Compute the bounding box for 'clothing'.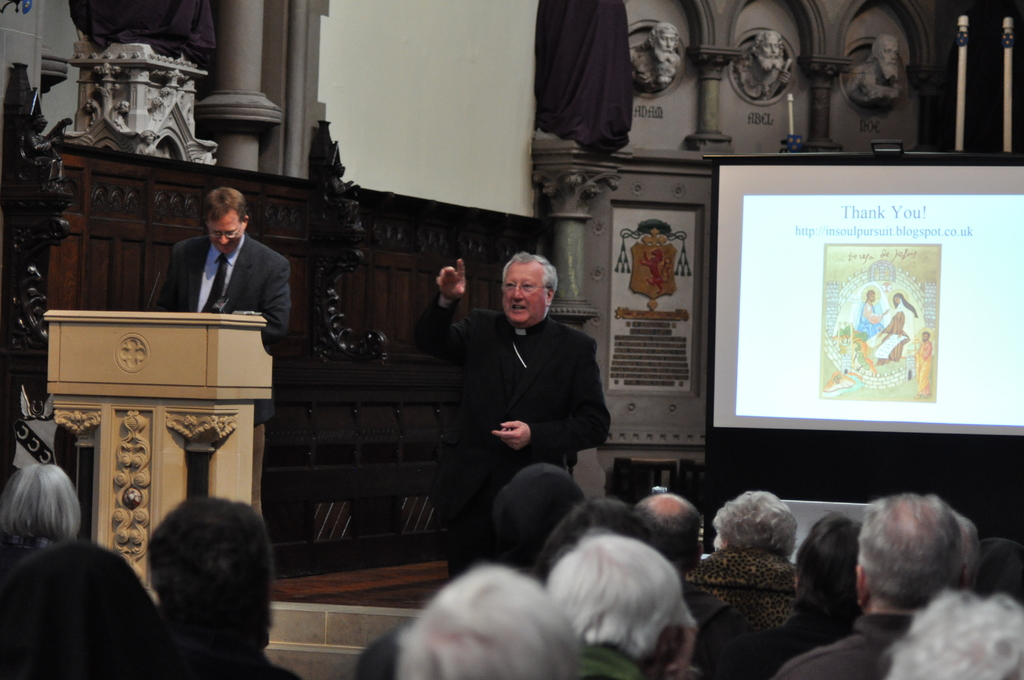
pyautogui.locateOnScreen(0, 535, 20, 583).
